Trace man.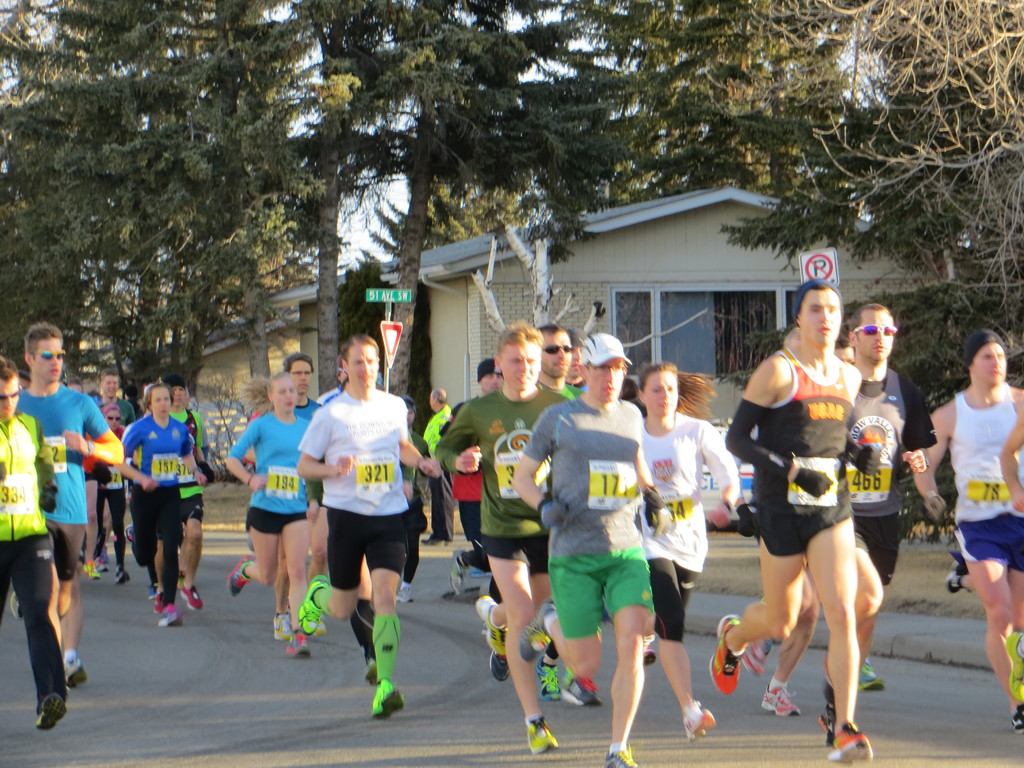
Traced to l=87, t=368, r=134, b=422.
